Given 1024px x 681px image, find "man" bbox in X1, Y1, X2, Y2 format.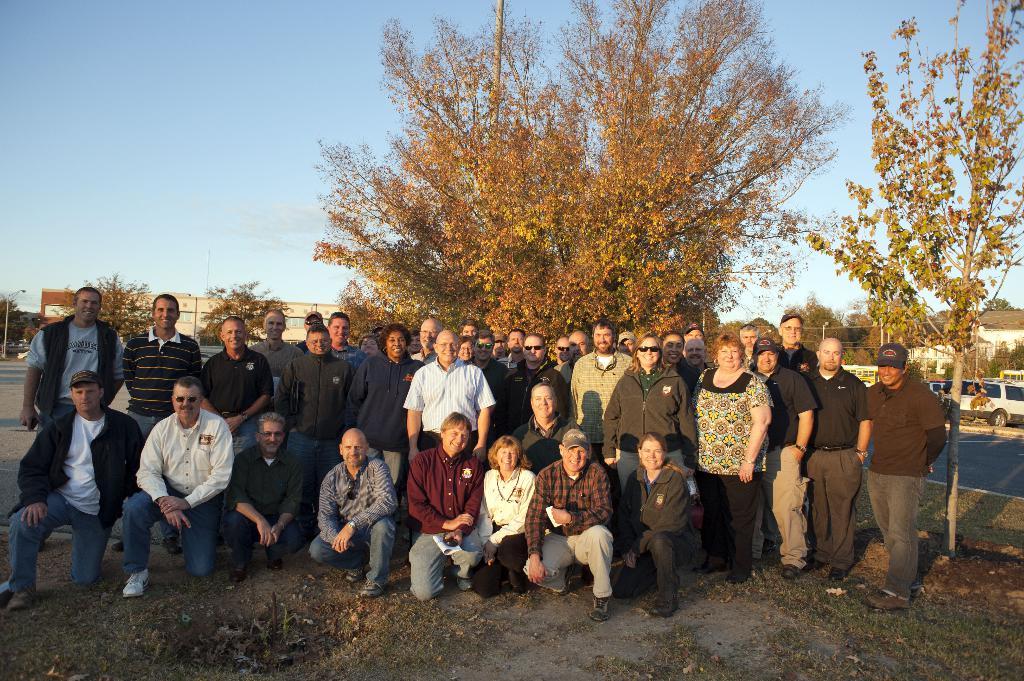
460, 319, 479, 340.
